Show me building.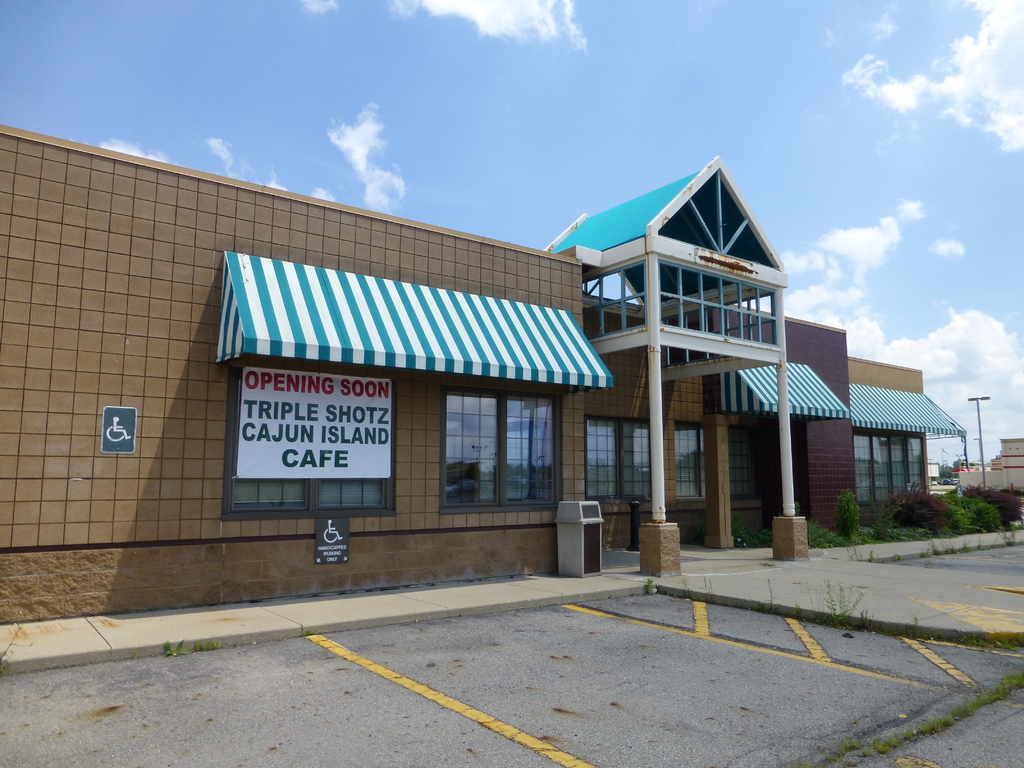
building is here: [957, 437, 1023, 494].
